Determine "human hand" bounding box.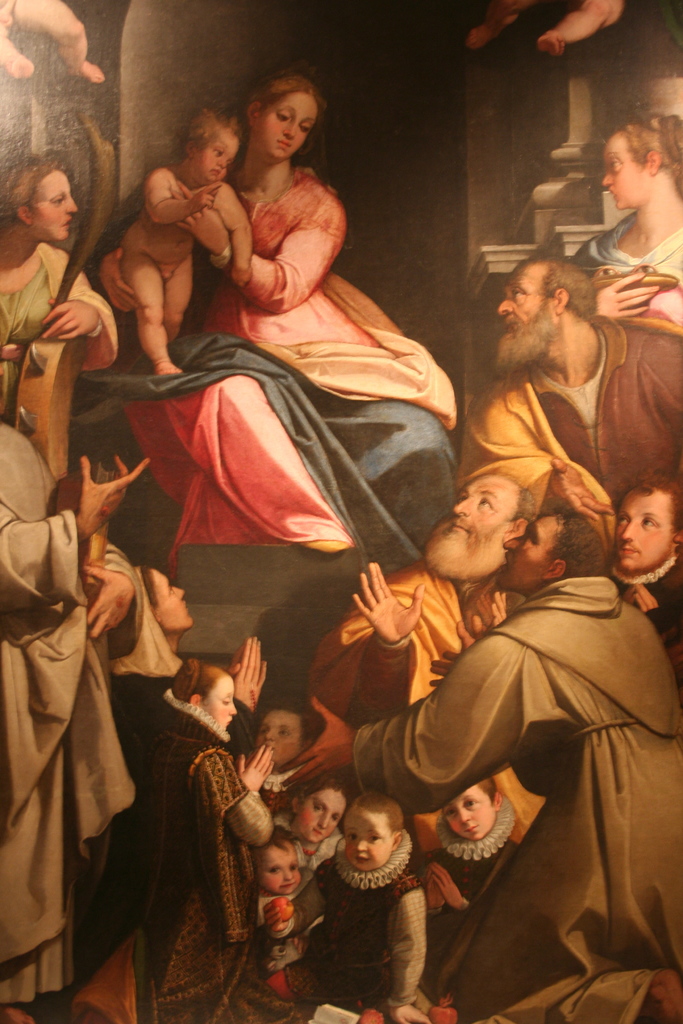
Determined: 168:181:231:252.
